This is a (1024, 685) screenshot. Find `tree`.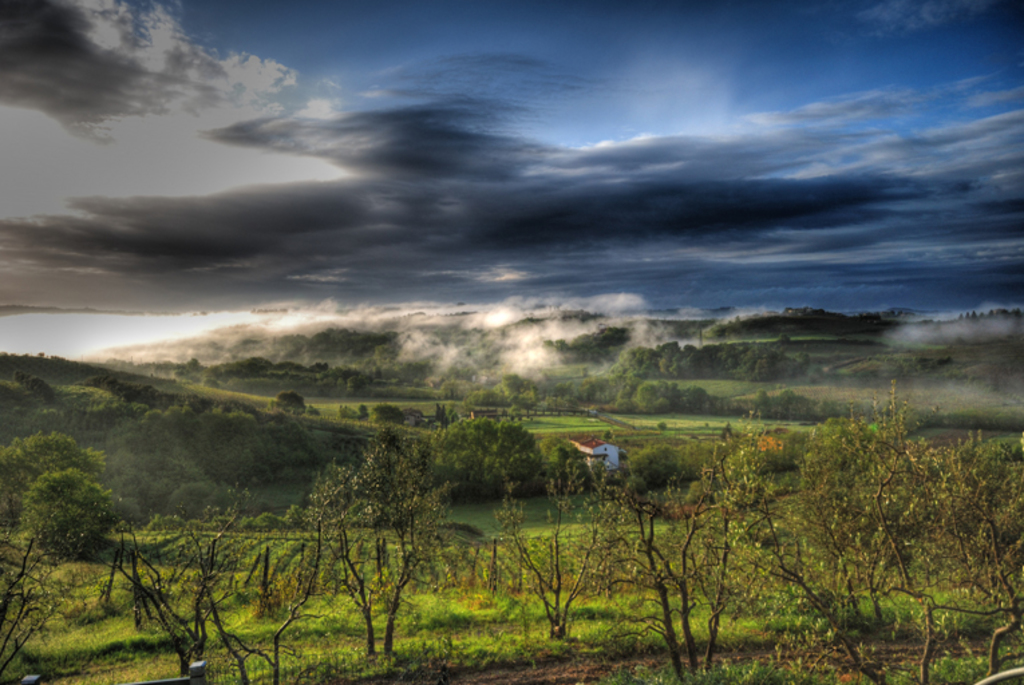
Bounding box: [589,432,738,684].
